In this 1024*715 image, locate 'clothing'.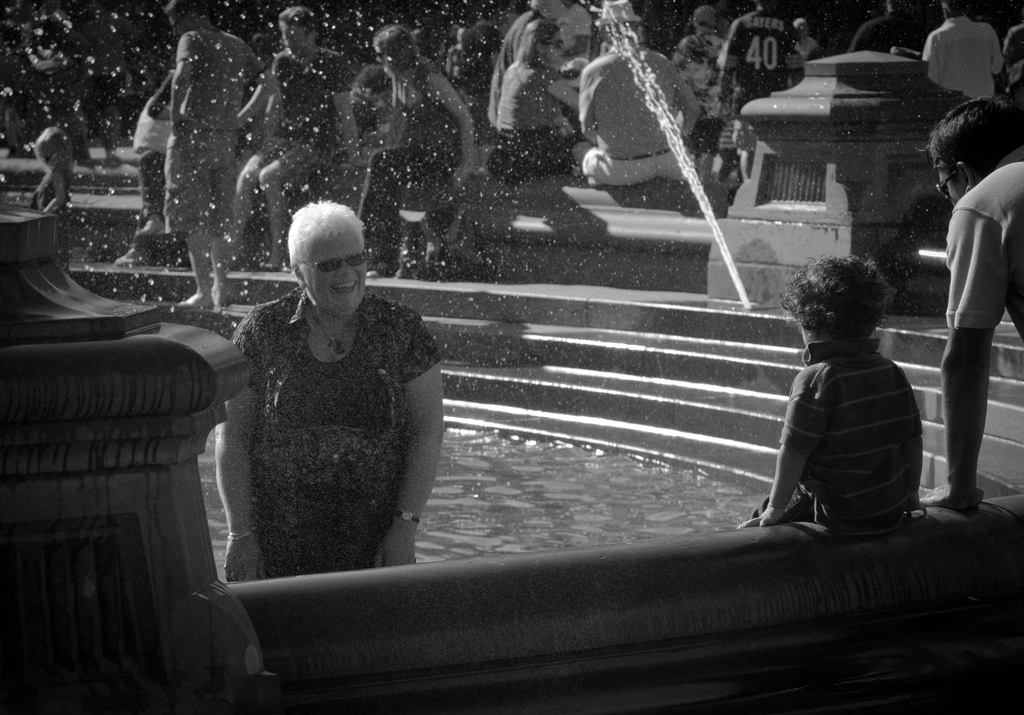
Bounding box: 493,58,576,179.
